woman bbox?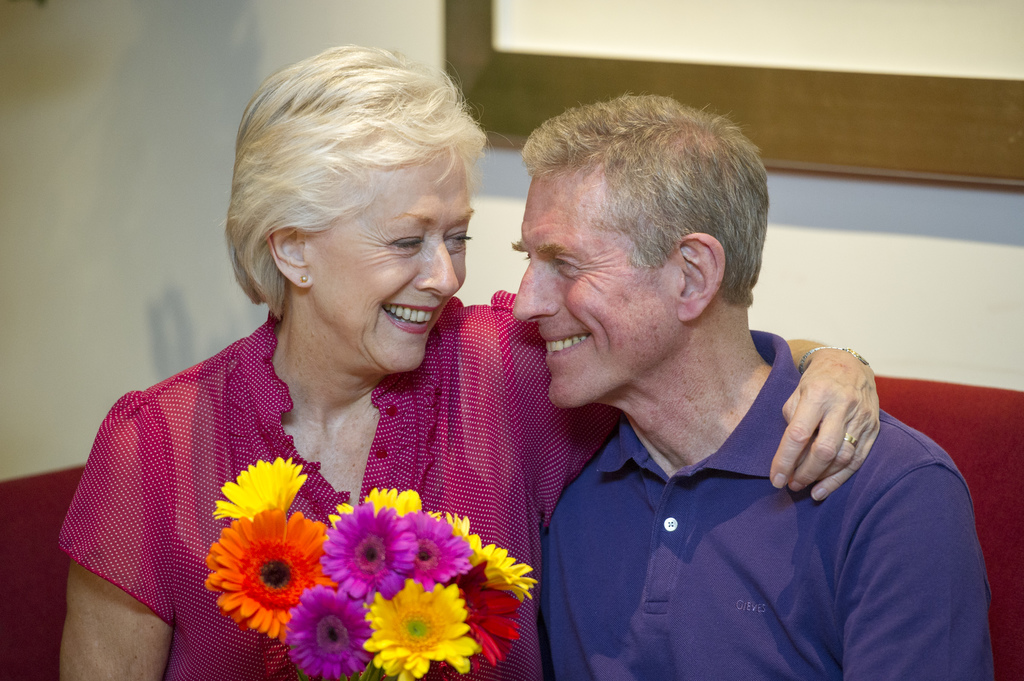
[51,40,898,680]
